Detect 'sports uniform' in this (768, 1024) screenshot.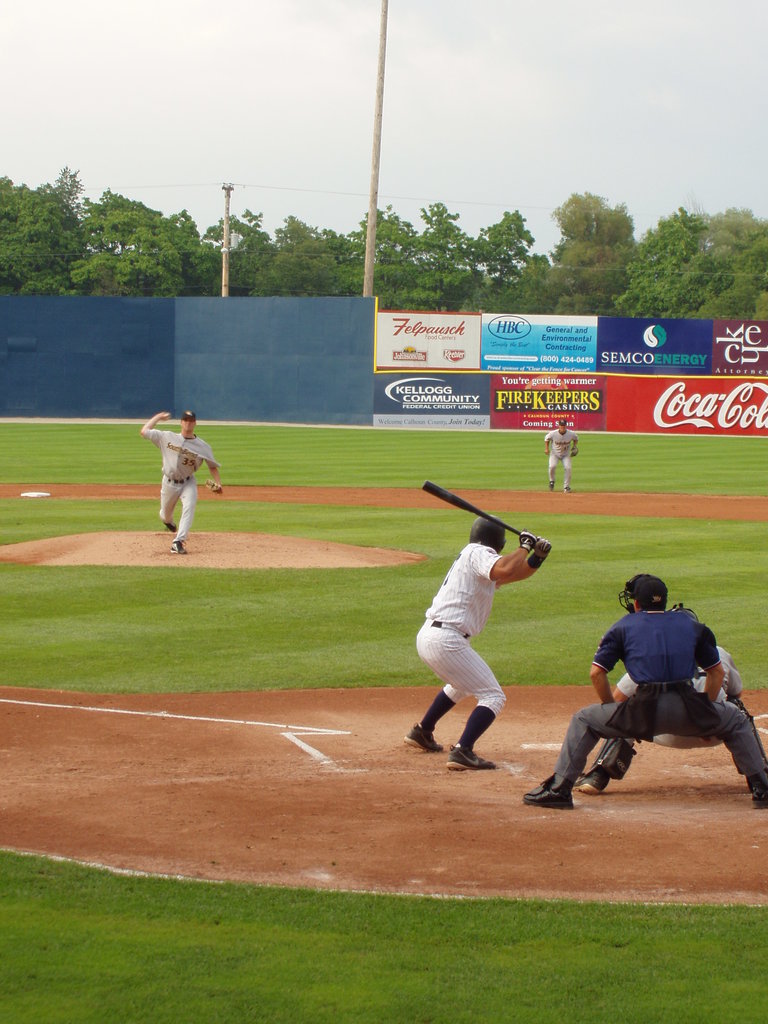
Detection: <region>145, 431, 214, 540</region>.
